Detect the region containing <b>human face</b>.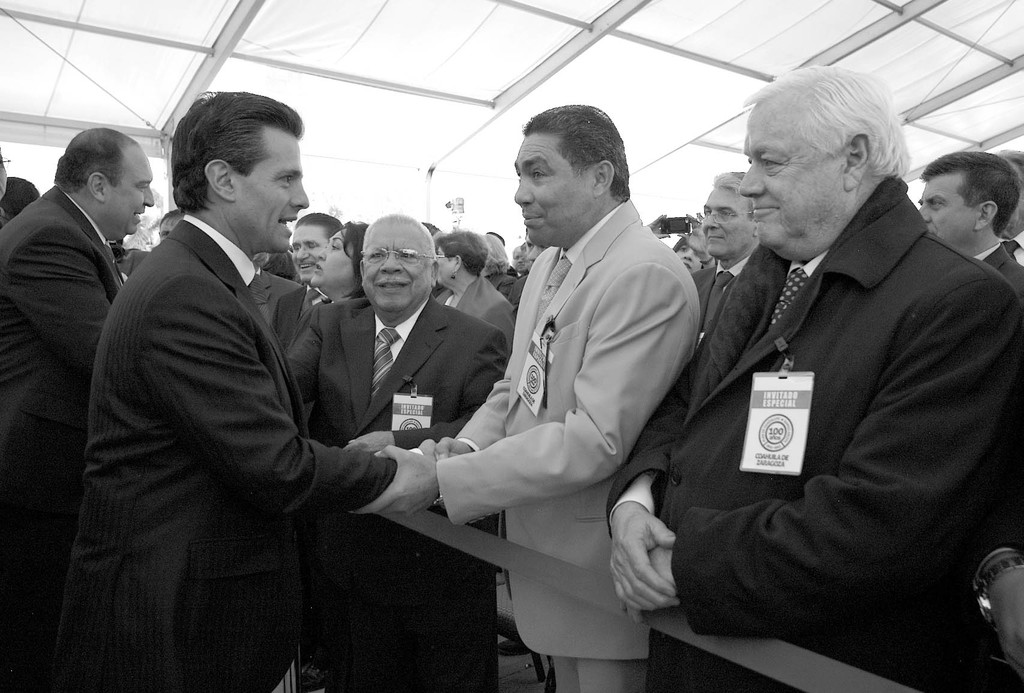
left=362, top=224, right=429, bottom=311.
